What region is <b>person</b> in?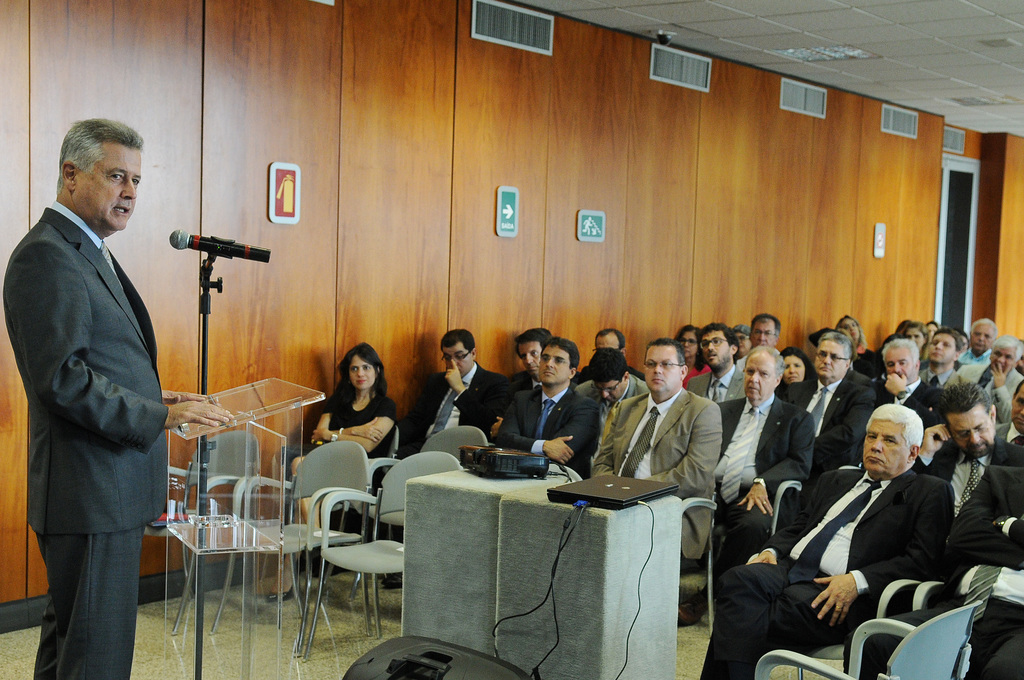
[677, 343, 814, 626].
